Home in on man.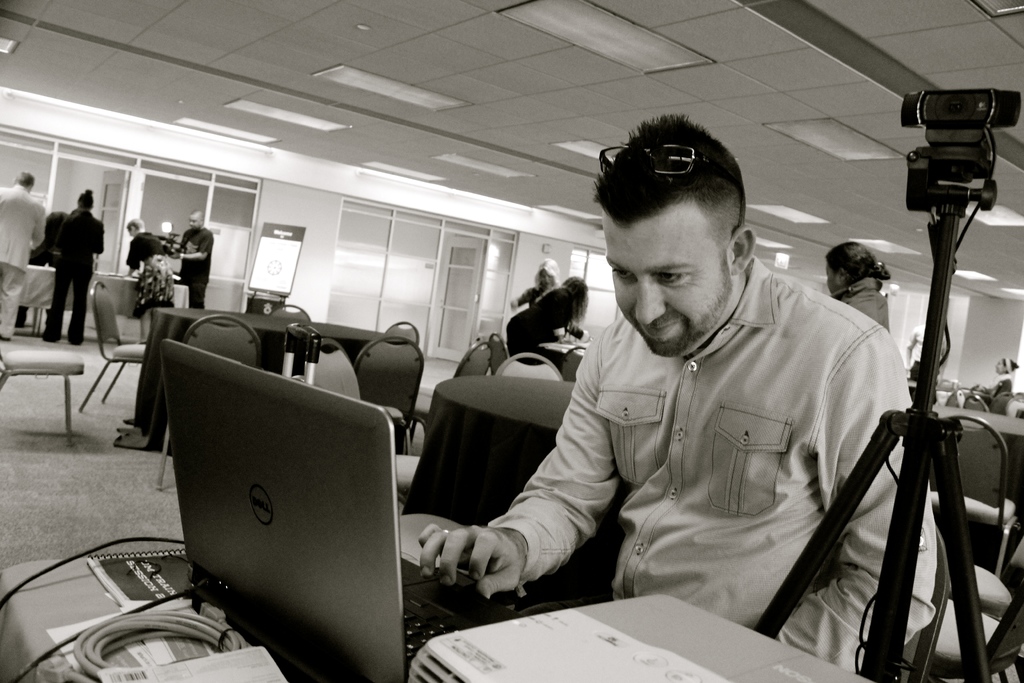
Homed in at left=0, top=169, right=45, bottom=343.
